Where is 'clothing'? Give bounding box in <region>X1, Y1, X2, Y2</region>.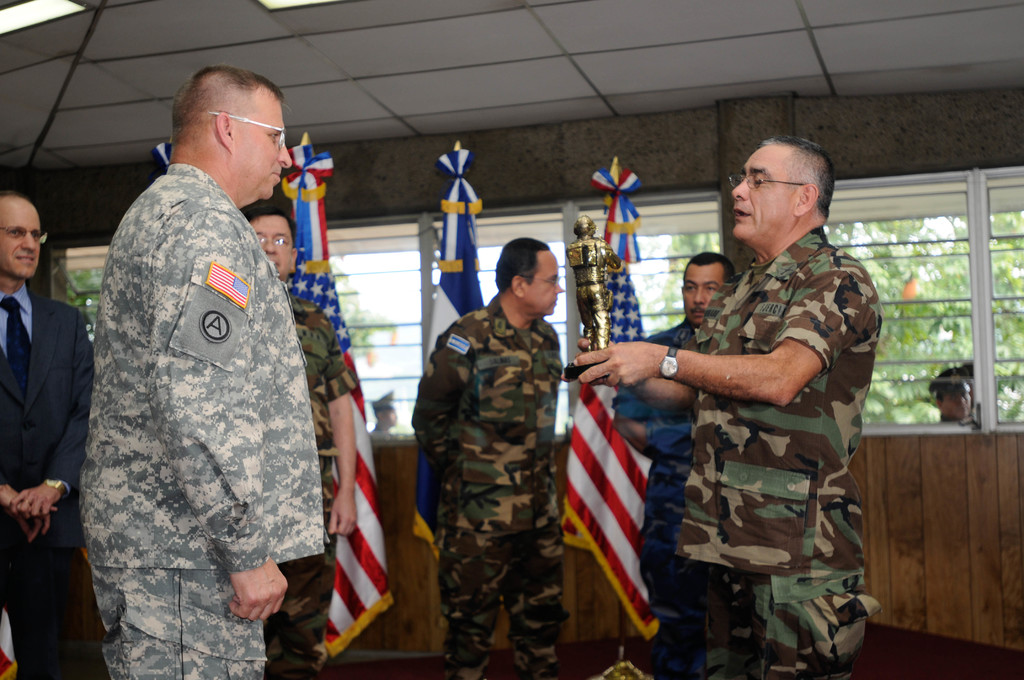
<region>598, 324, 703, 679</region>.
